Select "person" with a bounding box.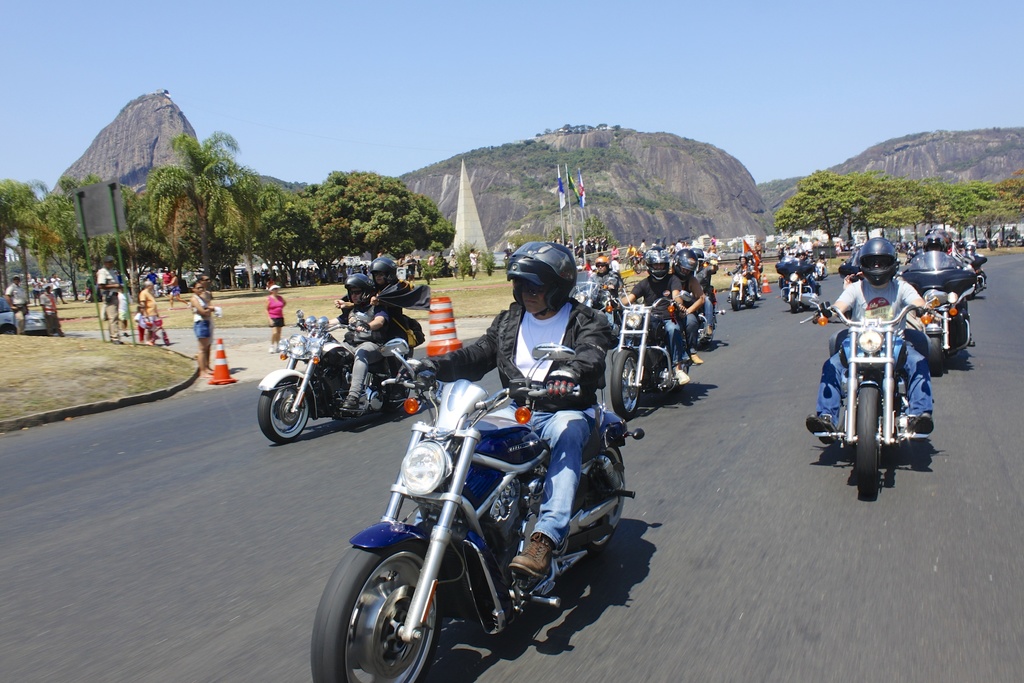
select_region(38, 284, 67, 336).
